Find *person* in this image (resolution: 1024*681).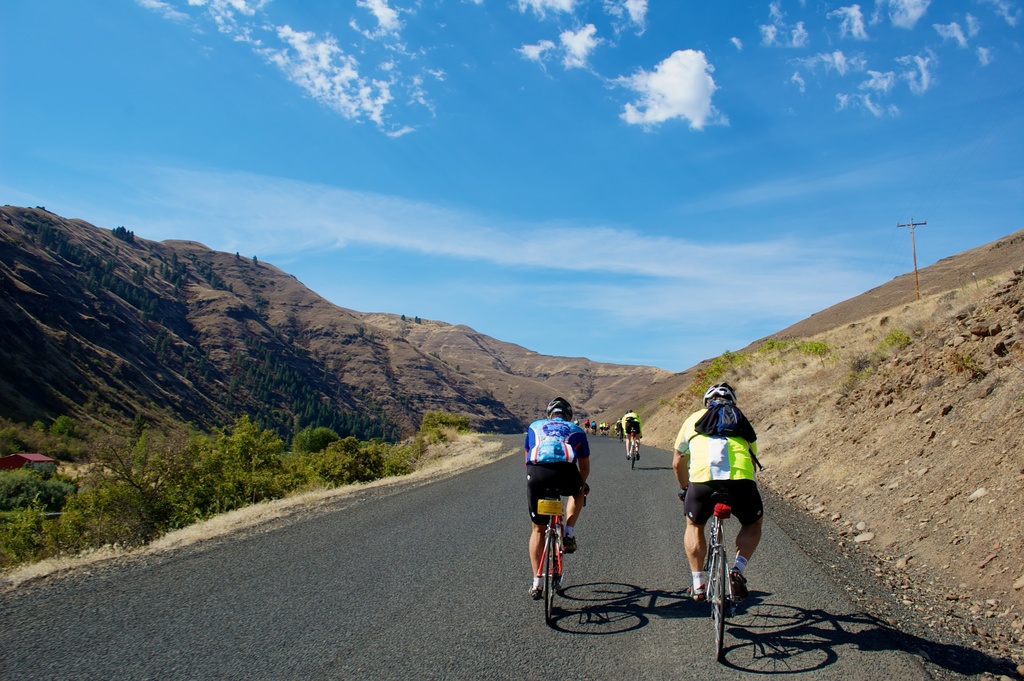
Rect(584, 418, 590, 431).
